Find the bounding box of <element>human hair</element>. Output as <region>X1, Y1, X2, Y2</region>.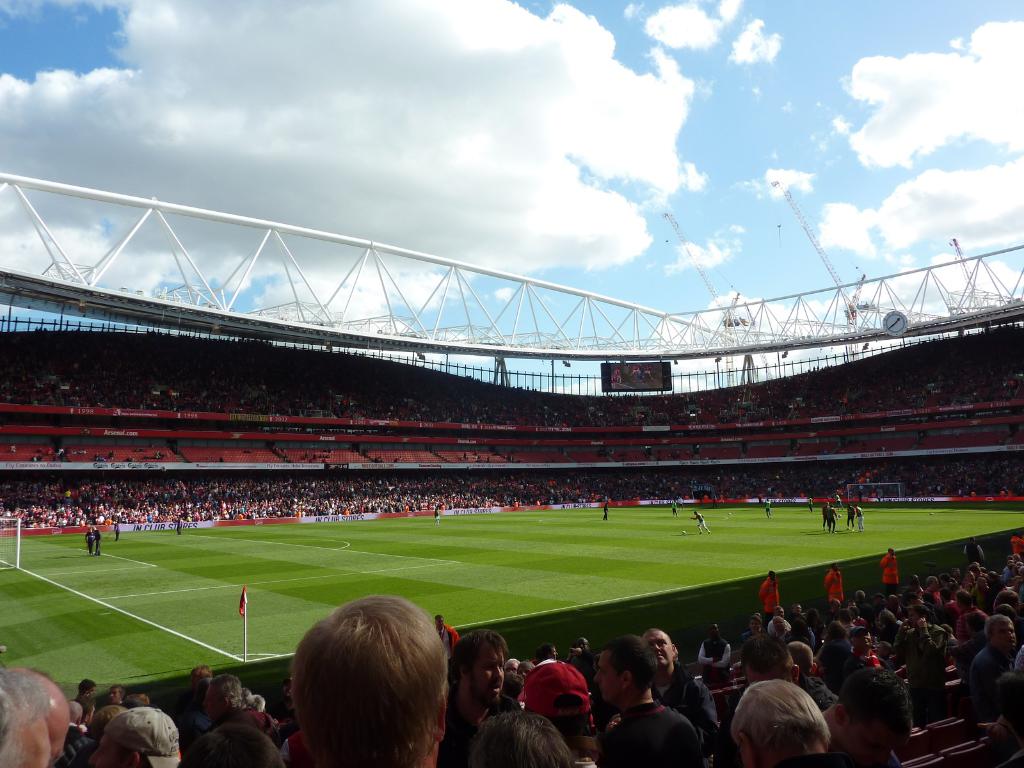
<region>204, 669, 246, 713</region>.
